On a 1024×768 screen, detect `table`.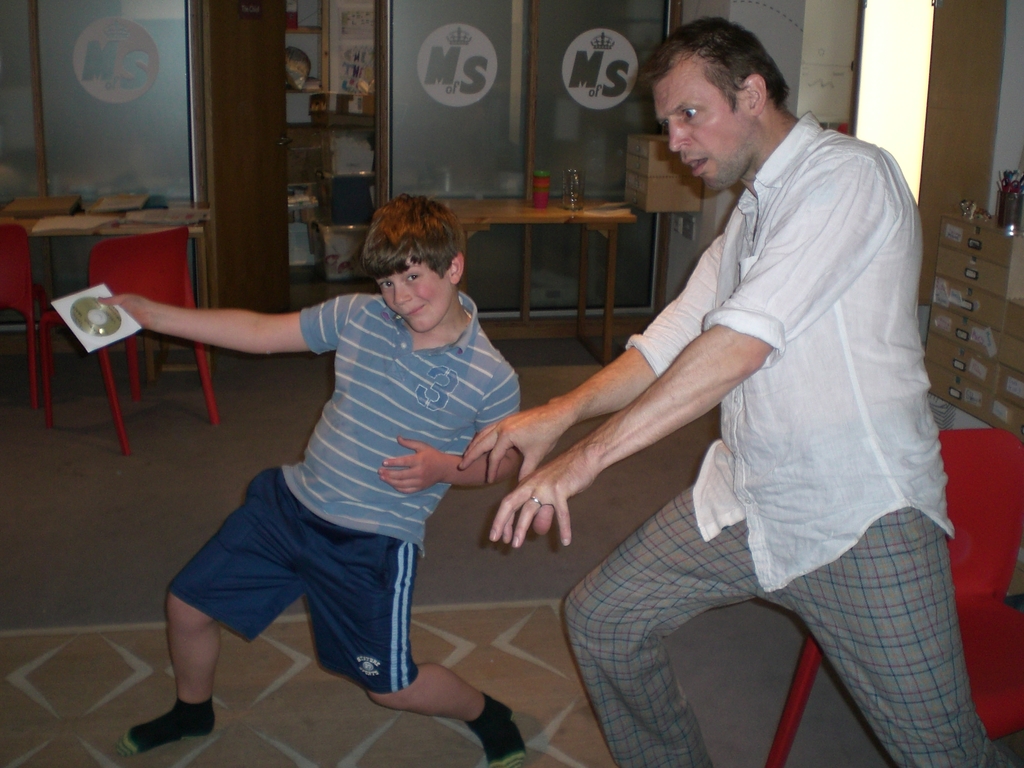
<box>396,195,640,366</box>.
